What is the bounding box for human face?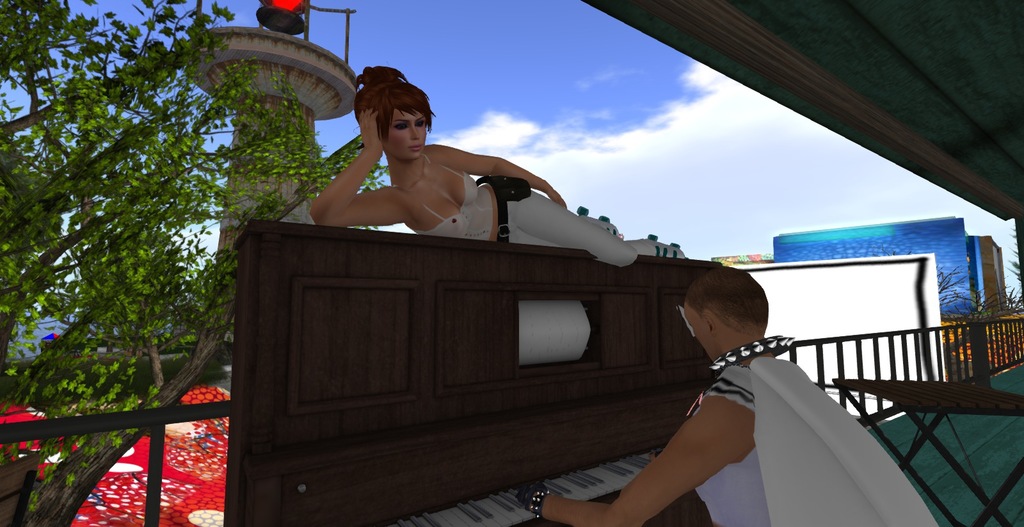
locate(685, 302, 716, 361).
